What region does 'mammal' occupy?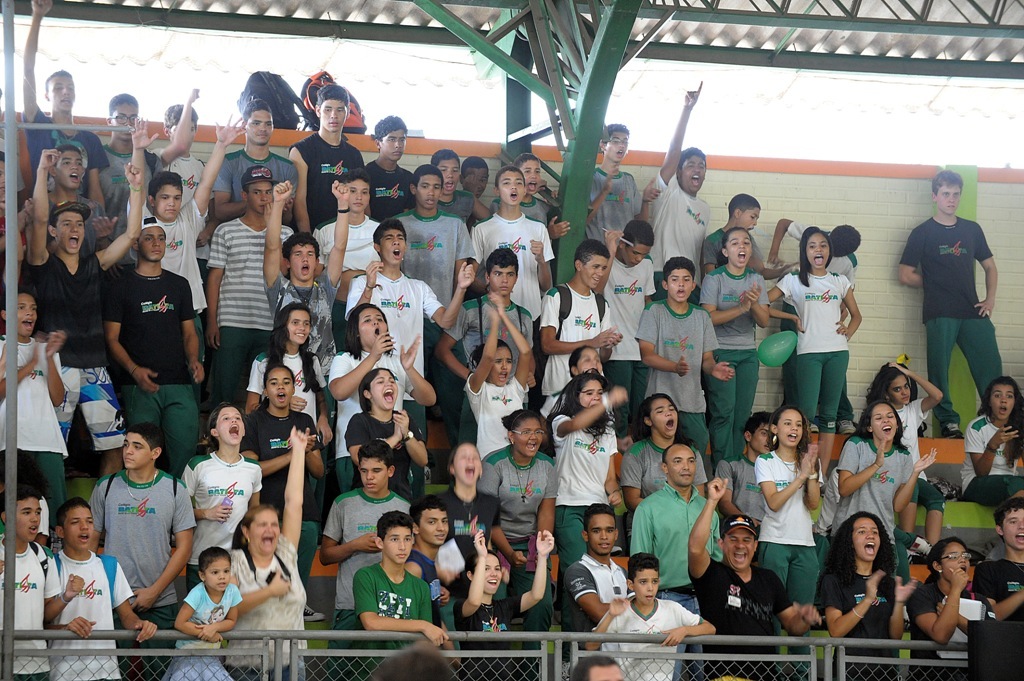
(left=103, top=213, right=207, bottom=479).
